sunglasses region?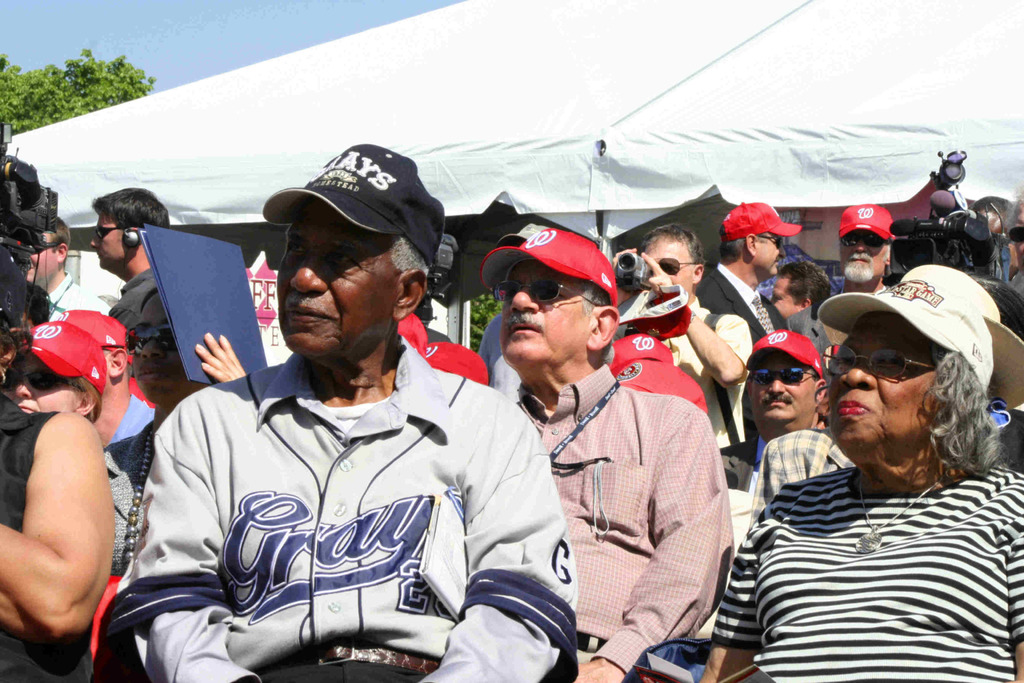
bbox=(34, 239, 60, 258)
